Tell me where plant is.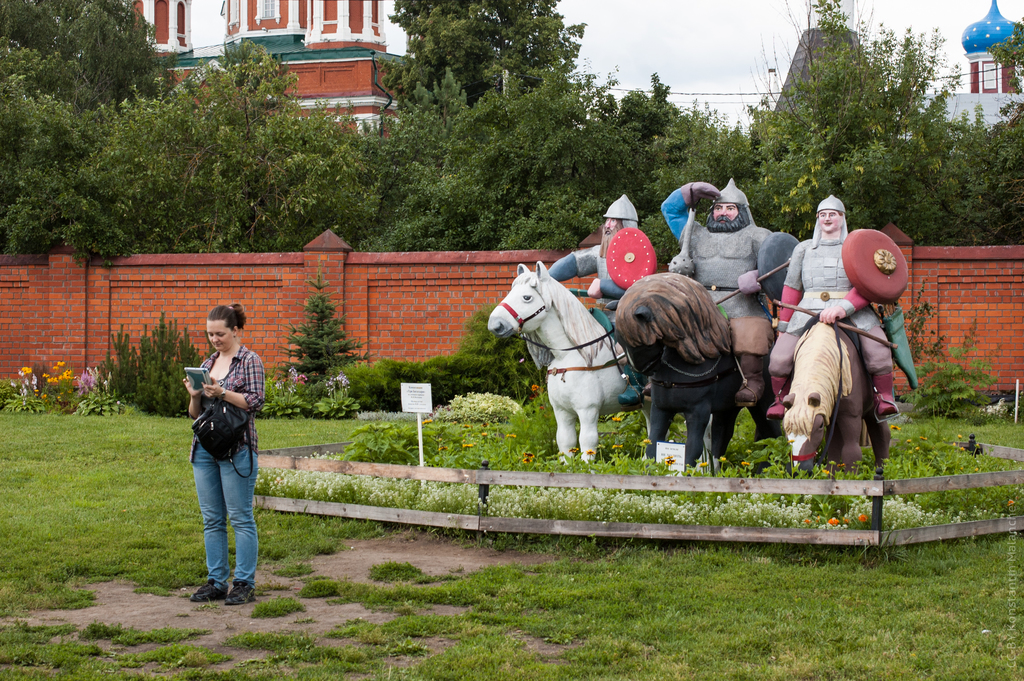
plant is at Rect(426, 390, 516, 435).
